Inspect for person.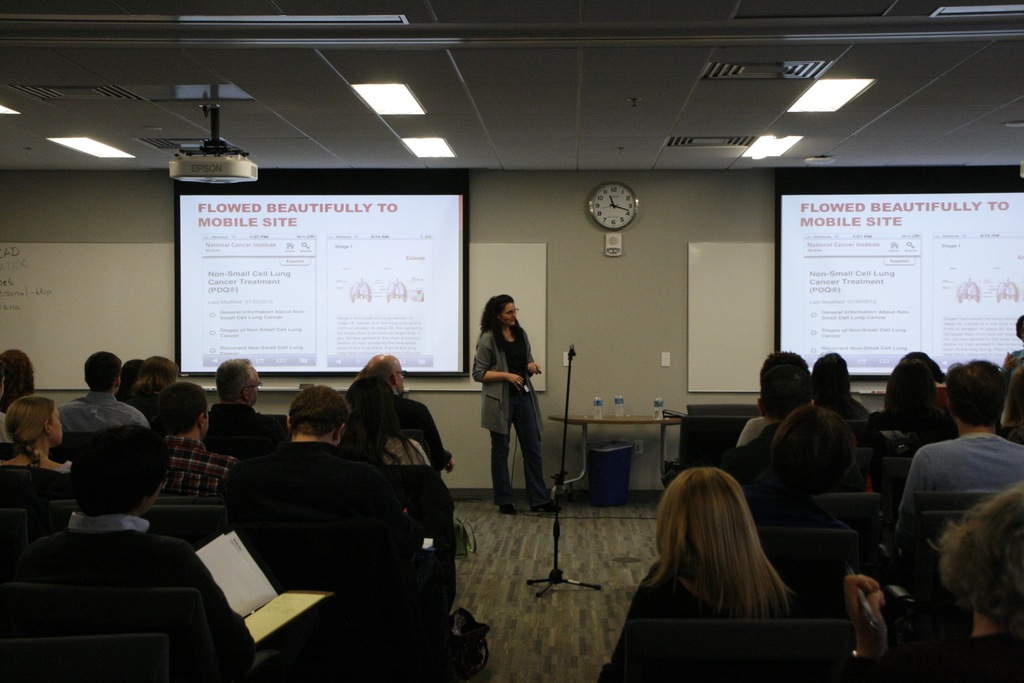
Inspection: 886,359,1023,575.
